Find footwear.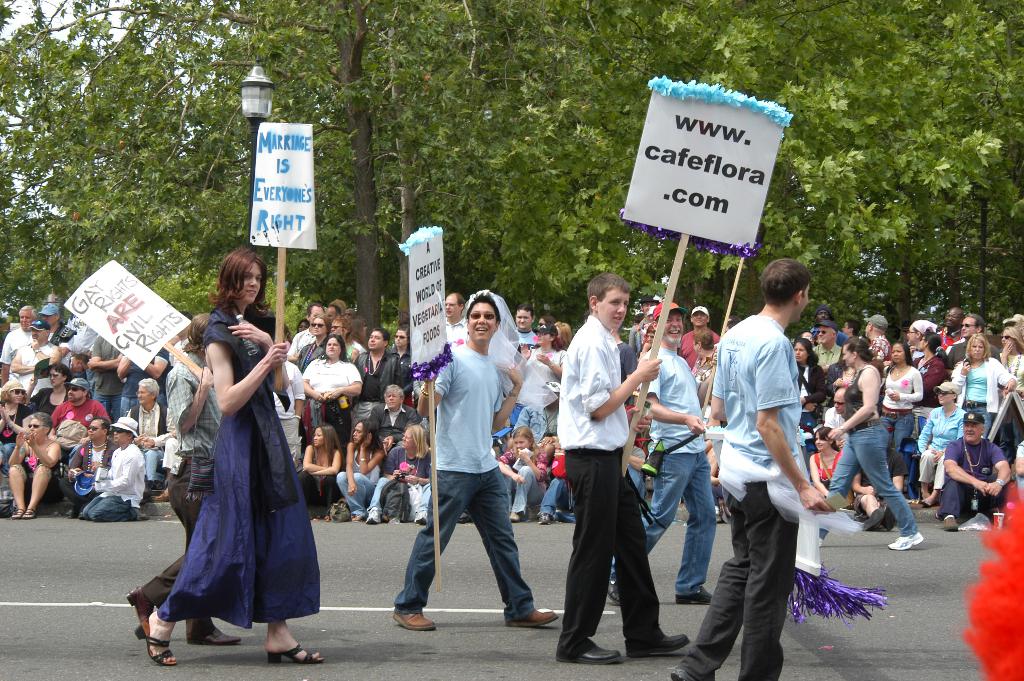
505,509,524,521.
